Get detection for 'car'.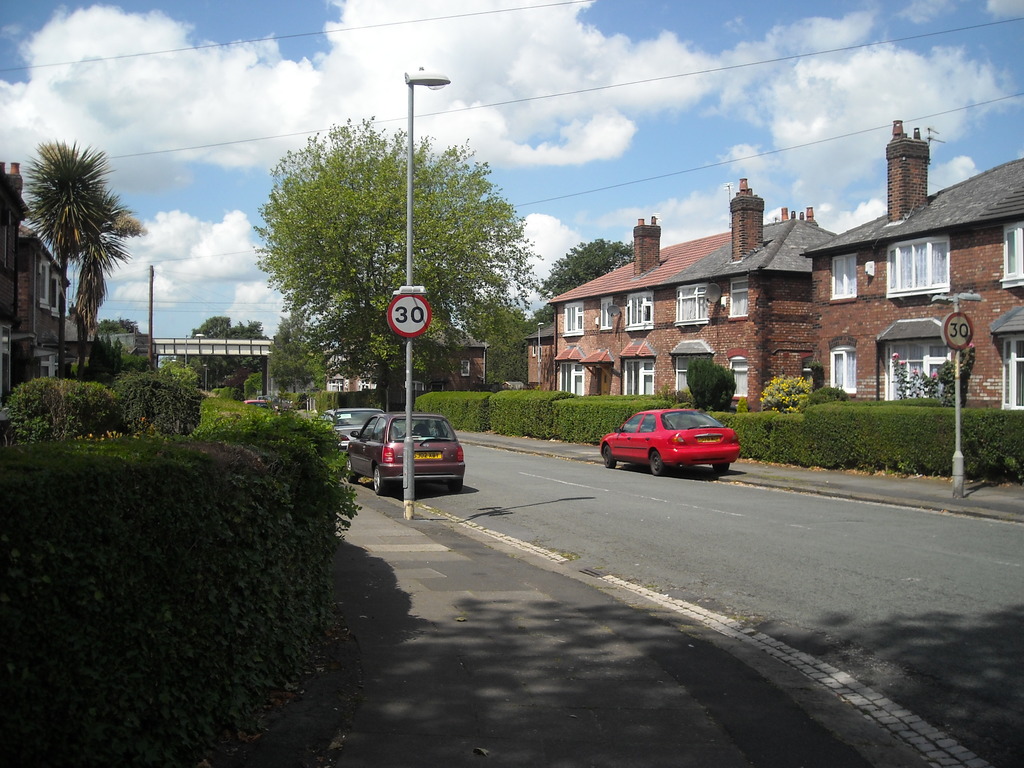
Detection: {"x1": 310, "y1": 409, "x2": 384, "y2": 476}.
